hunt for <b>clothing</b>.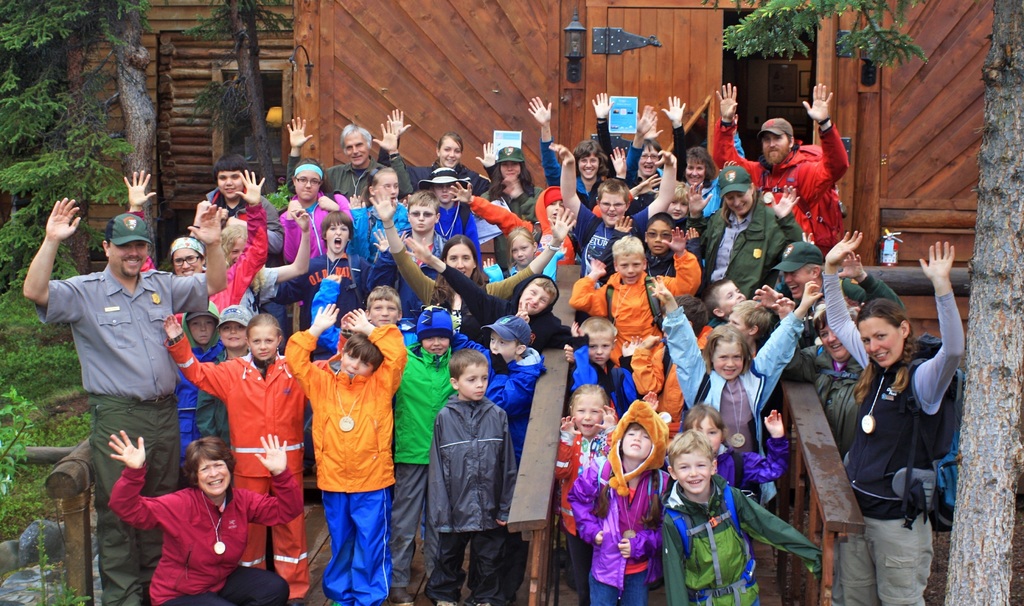
Hunted down at <box>703,196,808,299</box>.
